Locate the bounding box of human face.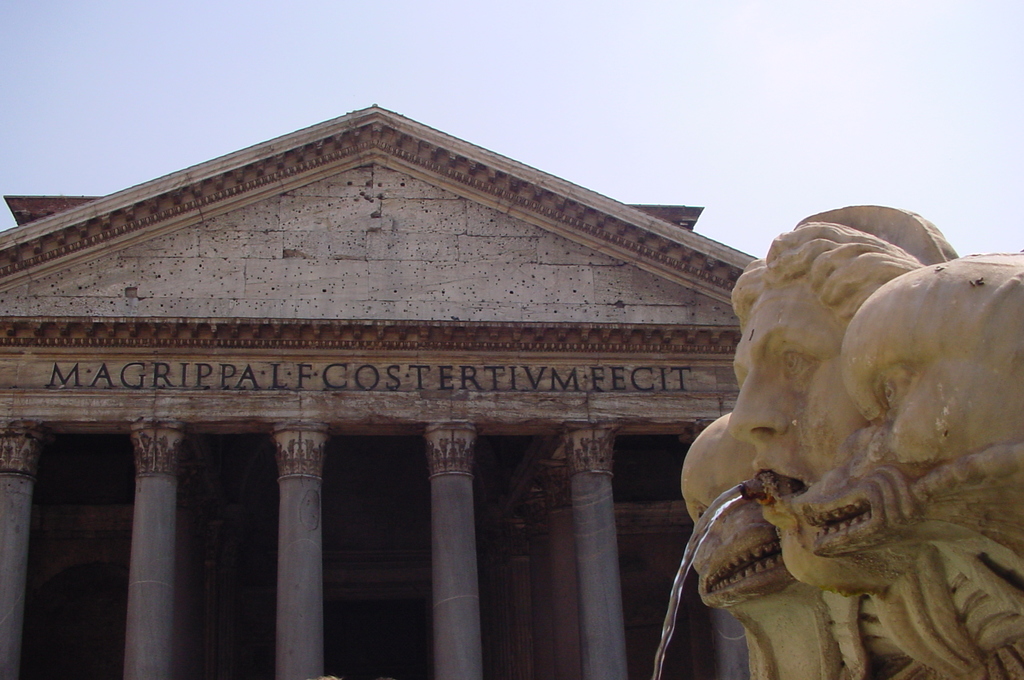
Bounding box: 687/433/778/606.
